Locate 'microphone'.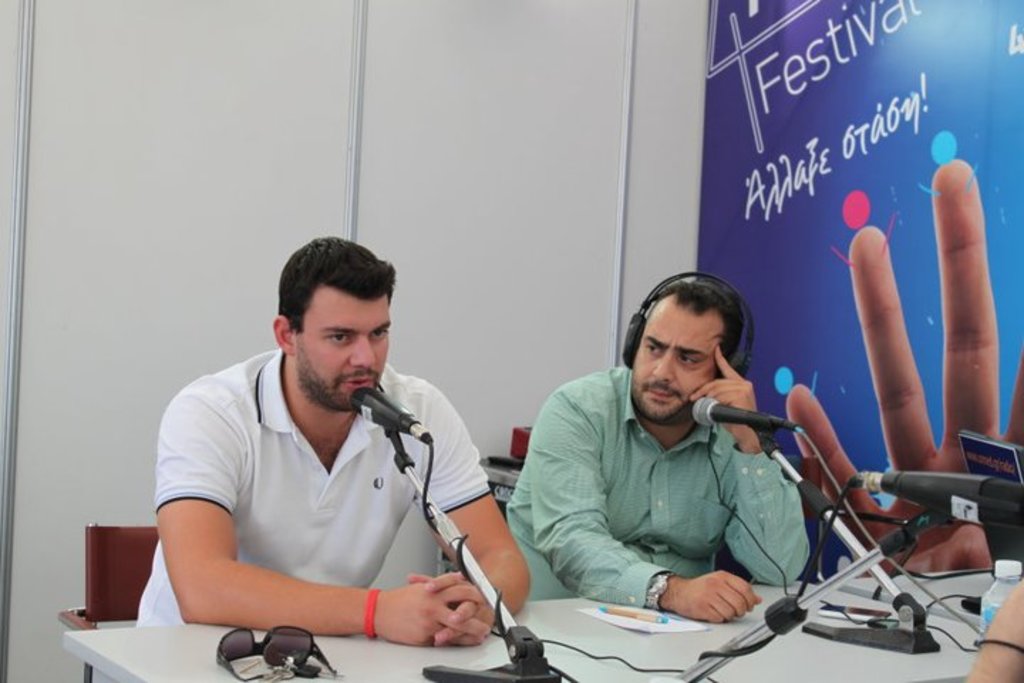
Bounding box: x1=688 y1=396 x2=804 y2=430.
